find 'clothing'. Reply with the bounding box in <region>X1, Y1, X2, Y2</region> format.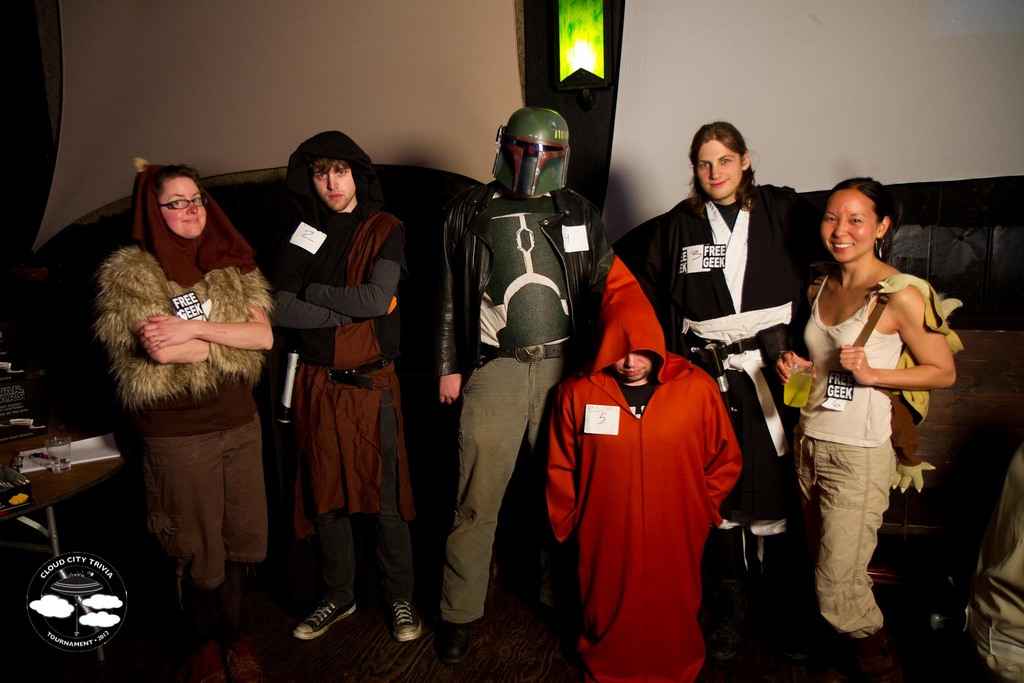
<region>273, 203, 428, 605</region>.
